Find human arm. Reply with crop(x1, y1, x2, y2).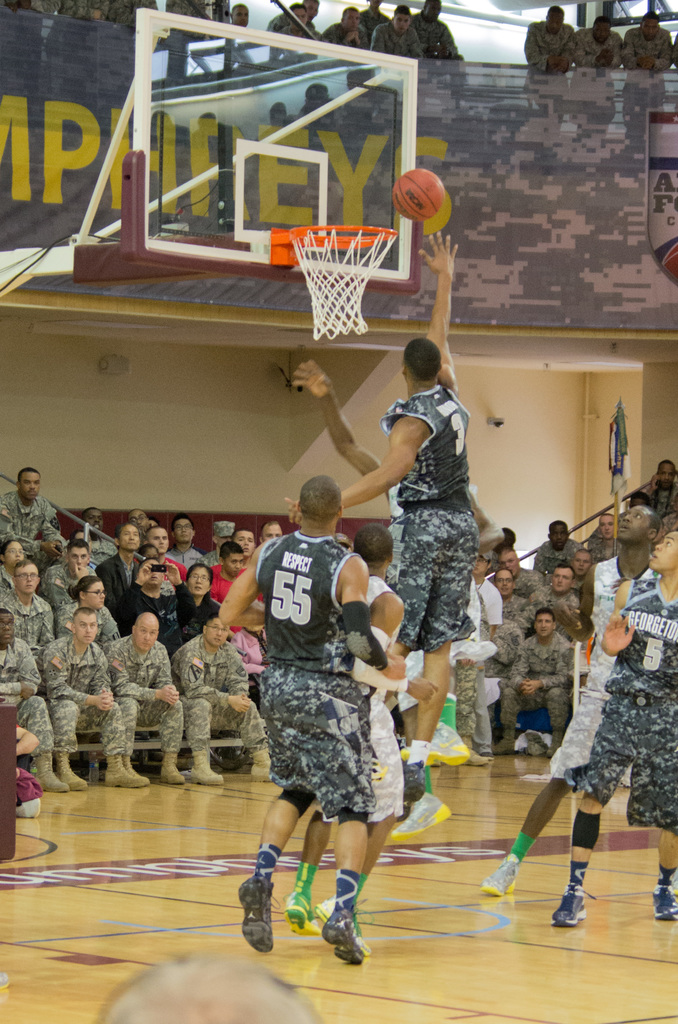
crop(160, 558, 198, 630).
